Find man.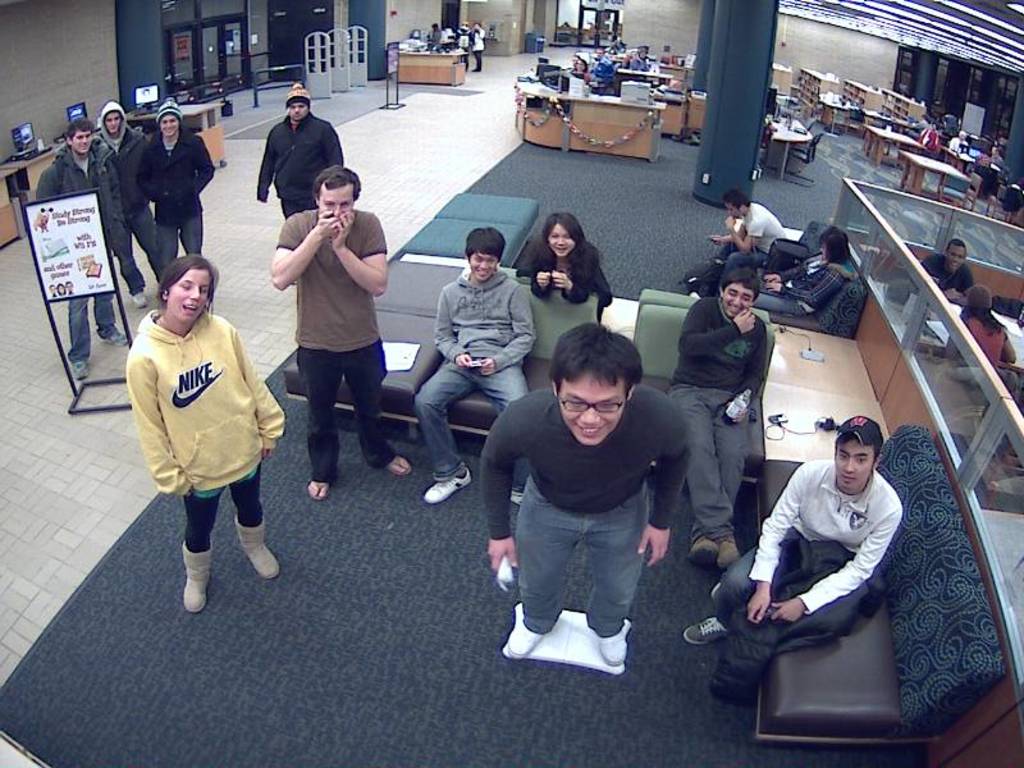
select_region(677, 416, 905, 705).
